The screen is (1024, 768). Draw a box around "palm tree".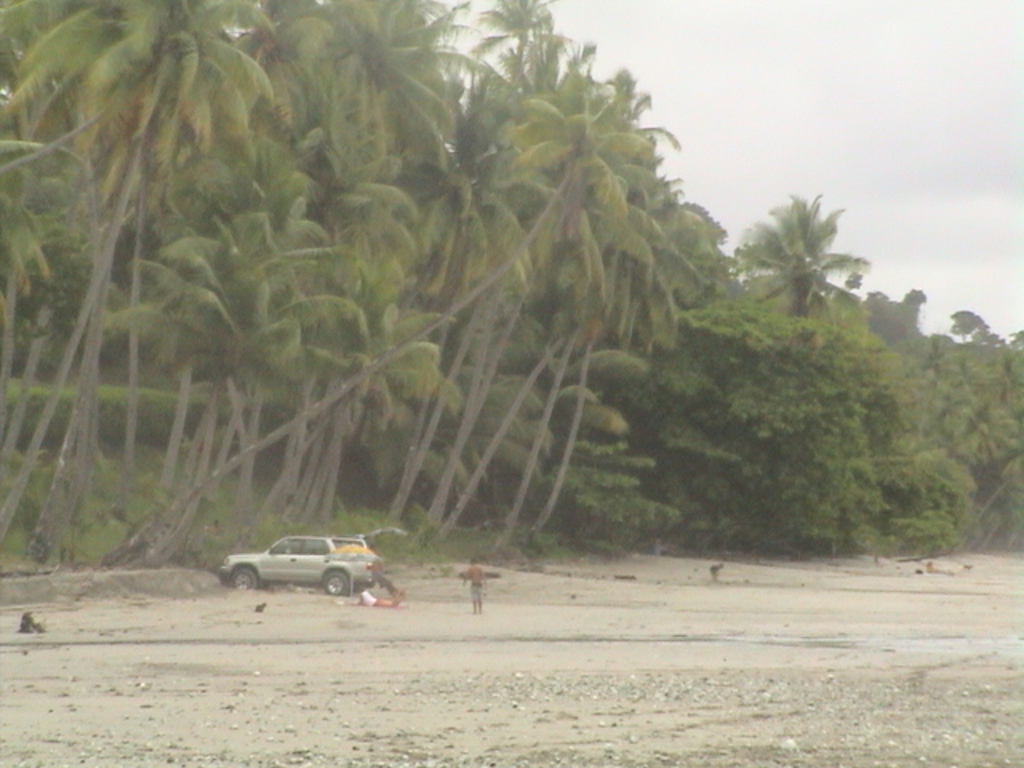
box(134, 206, 280, 643).
